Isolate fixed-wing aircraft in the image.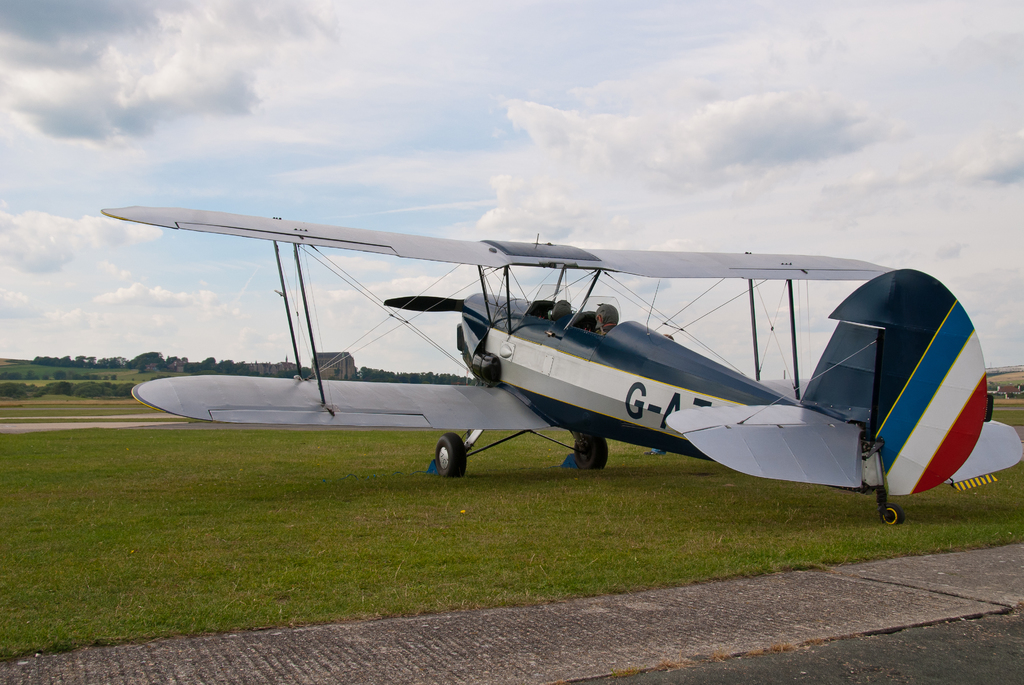
Isolated region: locate(93, 191, 1023, 531).
